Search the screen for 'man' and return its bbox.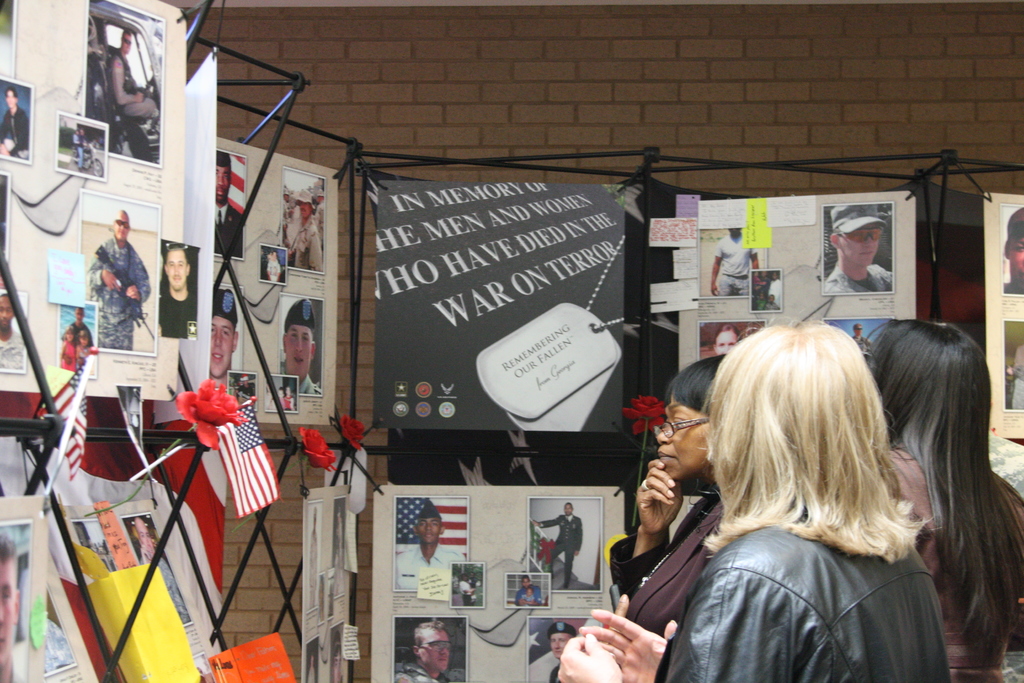
Found: 210, 152, 245, 262.
